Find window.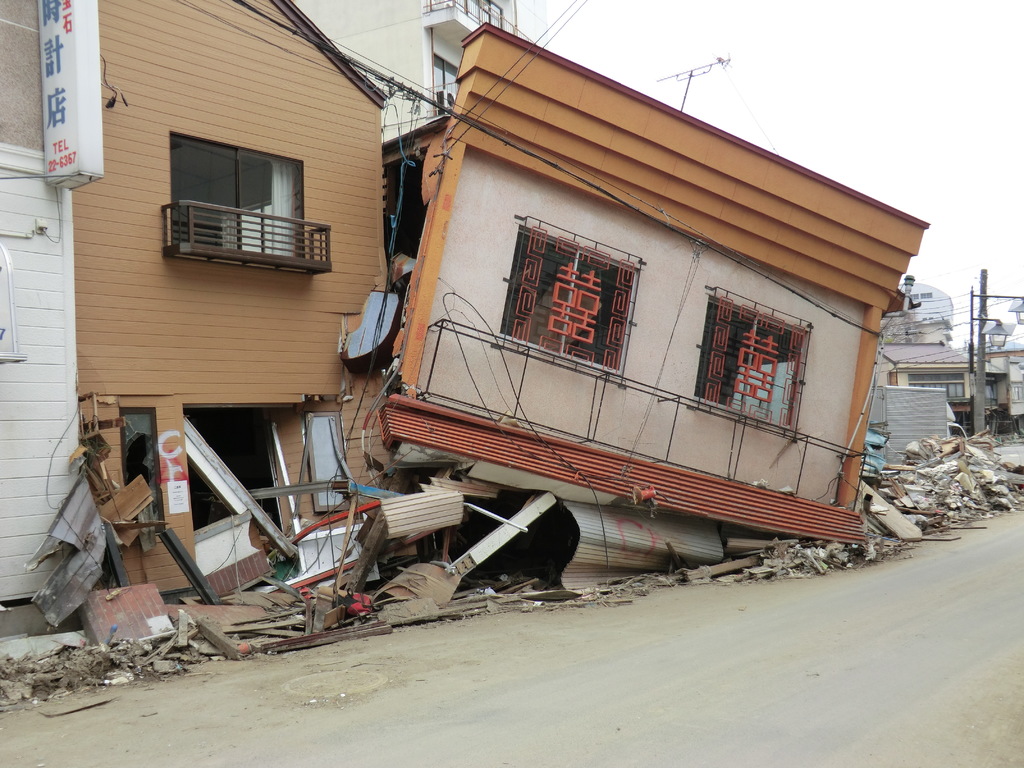
(1005, 381, 1023, 397).
